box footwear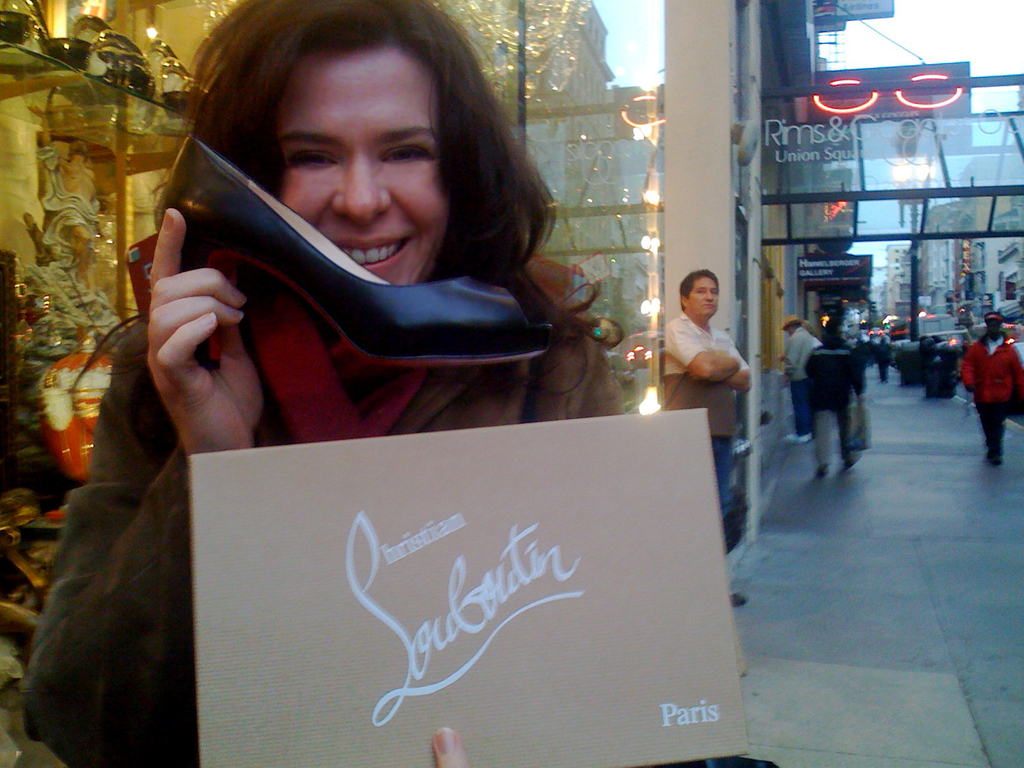
locate(847, 457, 861, 466)
